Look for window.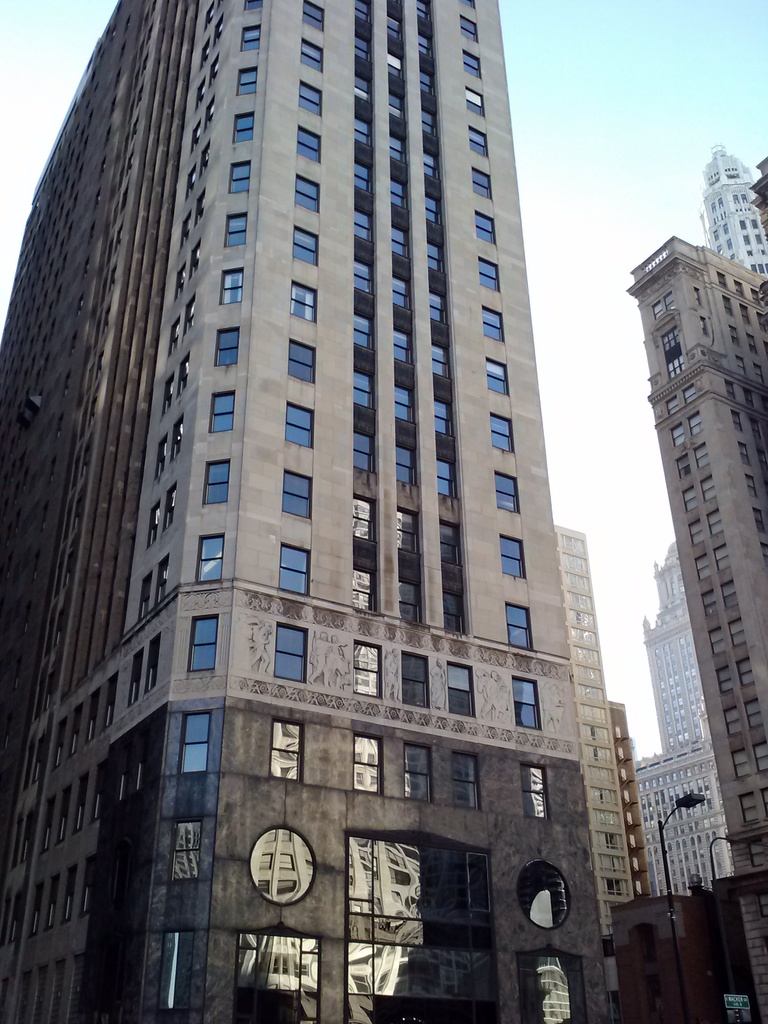
Found: bbox=[354, 310, 371, 349].
